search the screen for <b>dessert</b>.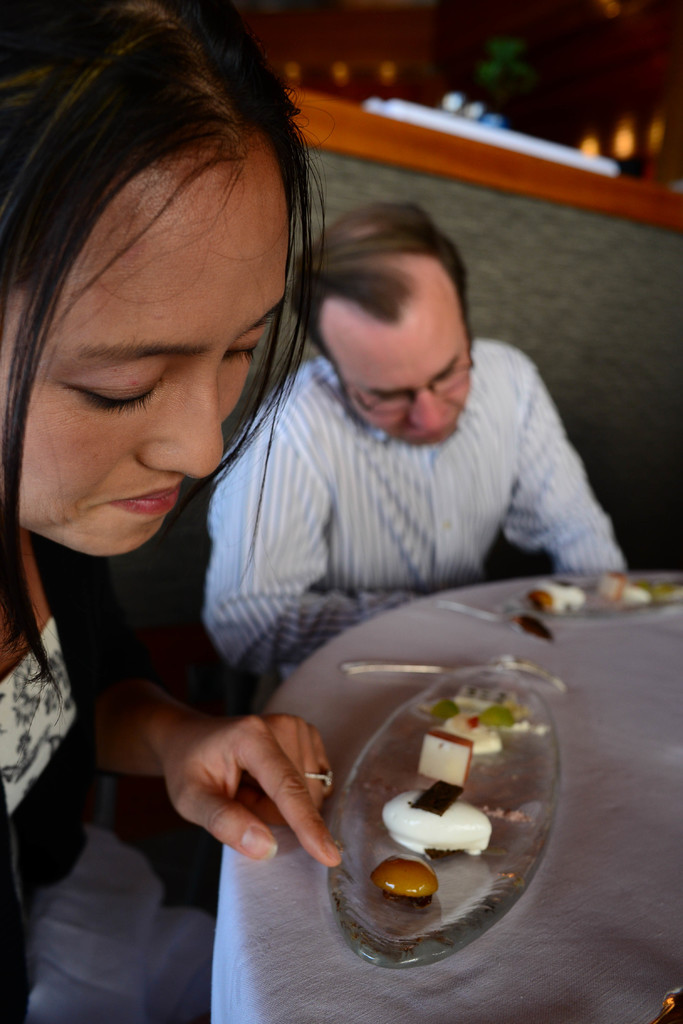
Found at [x1=596, y1=570, x2=632, y2=598].
